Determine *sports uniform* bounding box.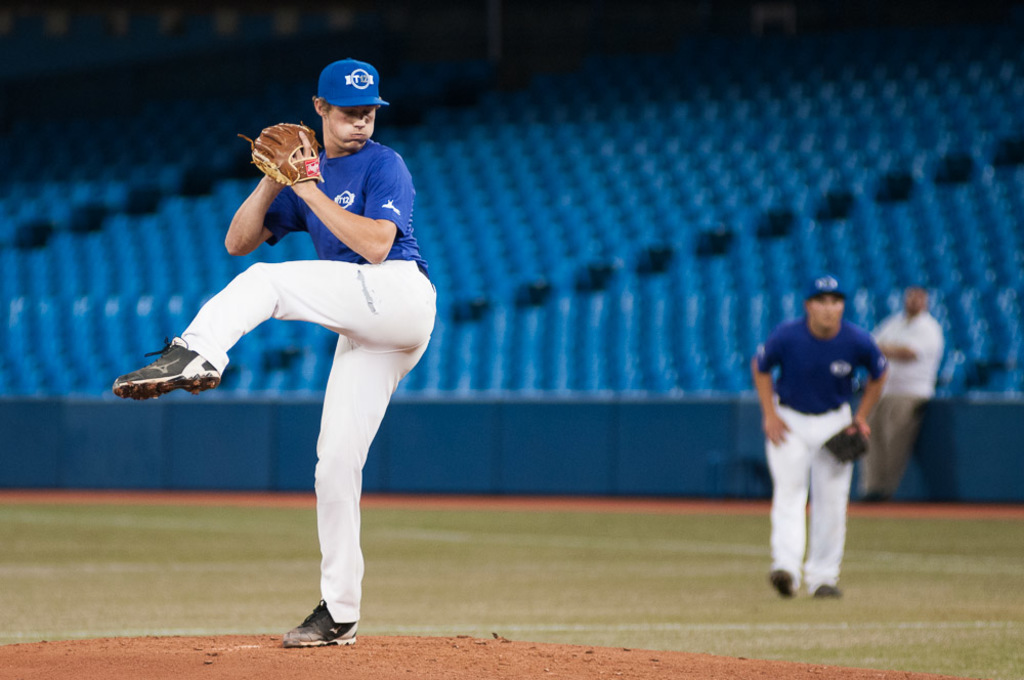
Determined: [864,301,957,498].
